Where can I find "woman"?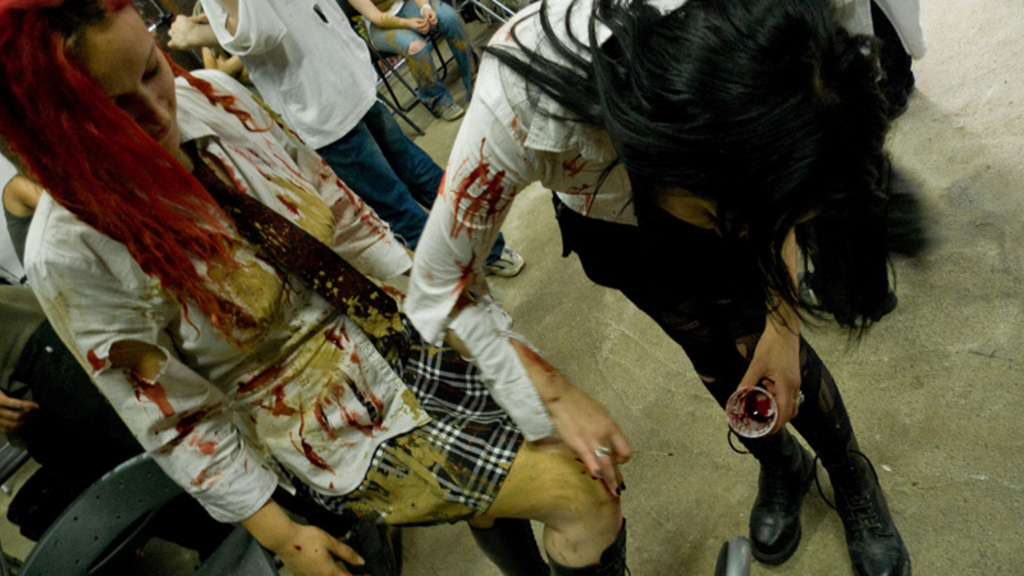
You can find it at (x1=347, y1=0, x2=480, y2=123).
